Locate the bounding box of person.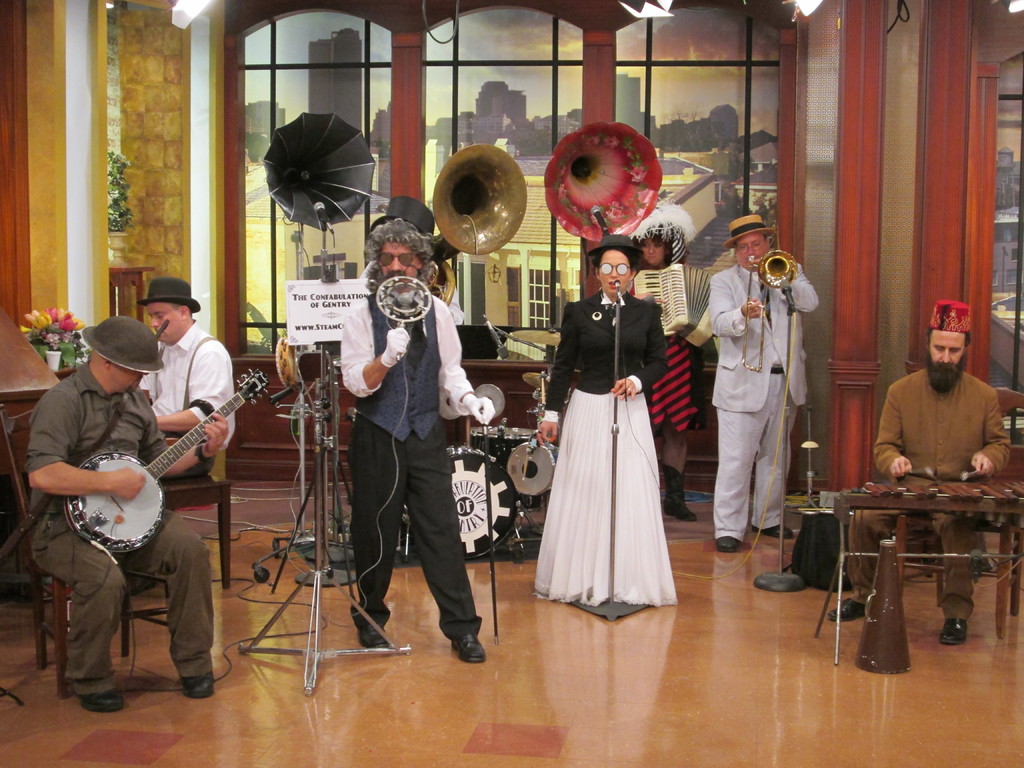
Bounding box: pyautogui.locateOnScreen(705, 213, 822, 554).
